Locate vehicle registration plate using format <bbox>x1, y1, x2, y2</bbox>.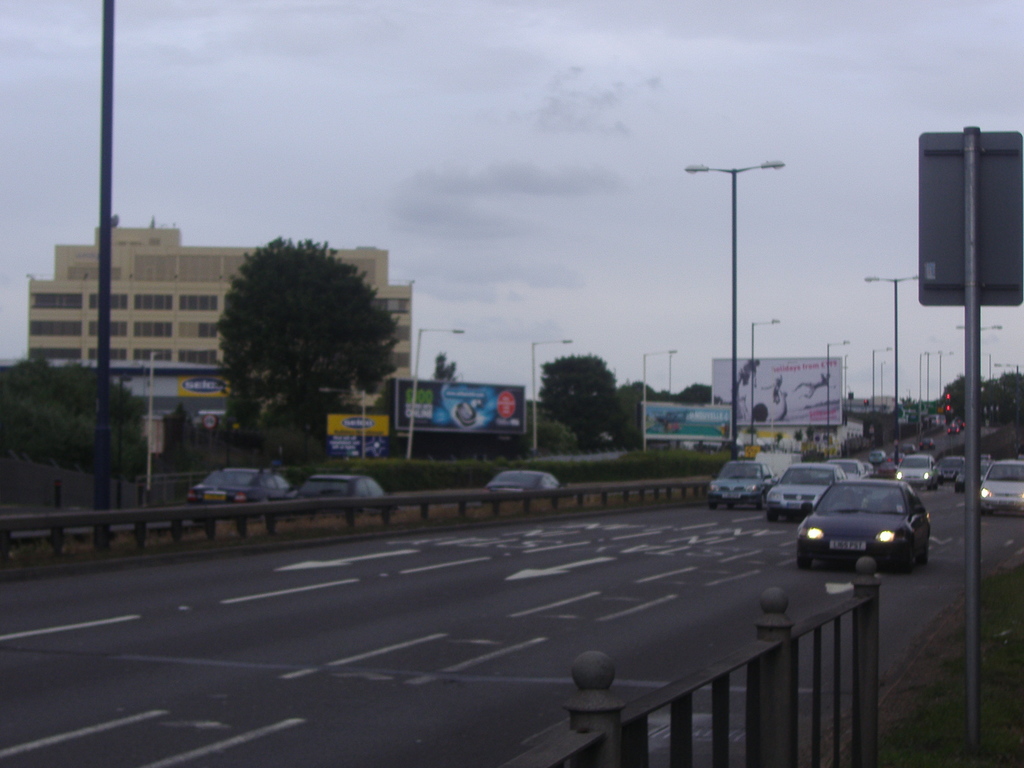
<bbox>830, 538, 866, 550</bbox>.
